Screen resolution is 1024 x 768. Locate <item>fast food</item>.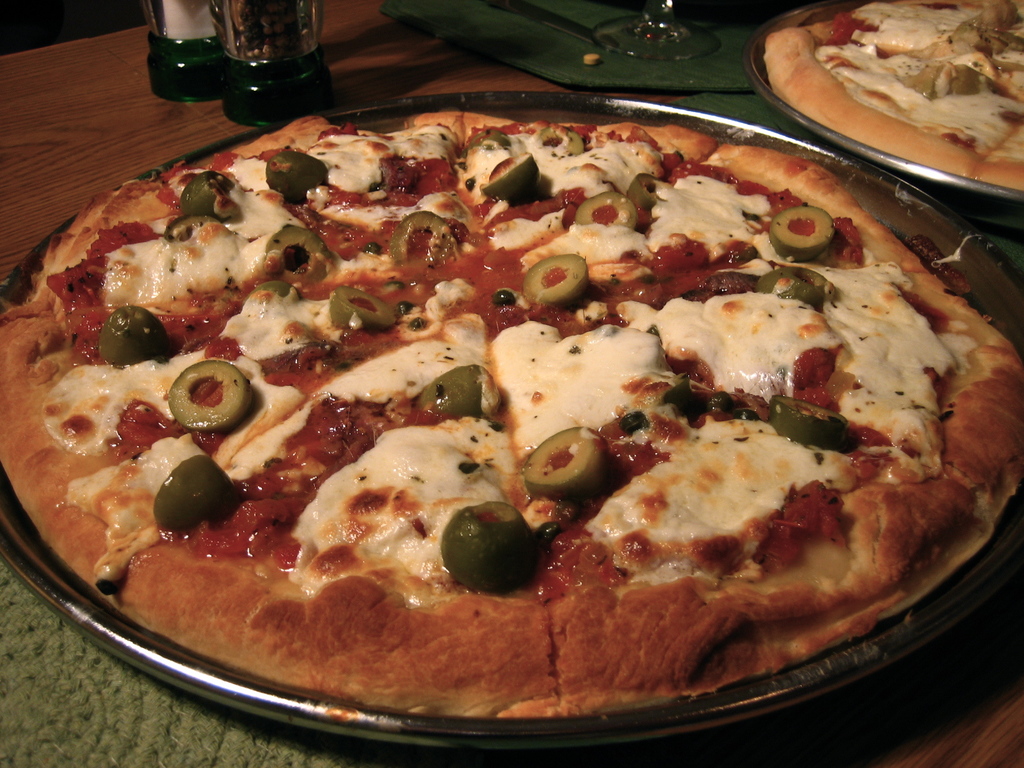
(x1=769, y1=0, x2=1022, y2=193).
